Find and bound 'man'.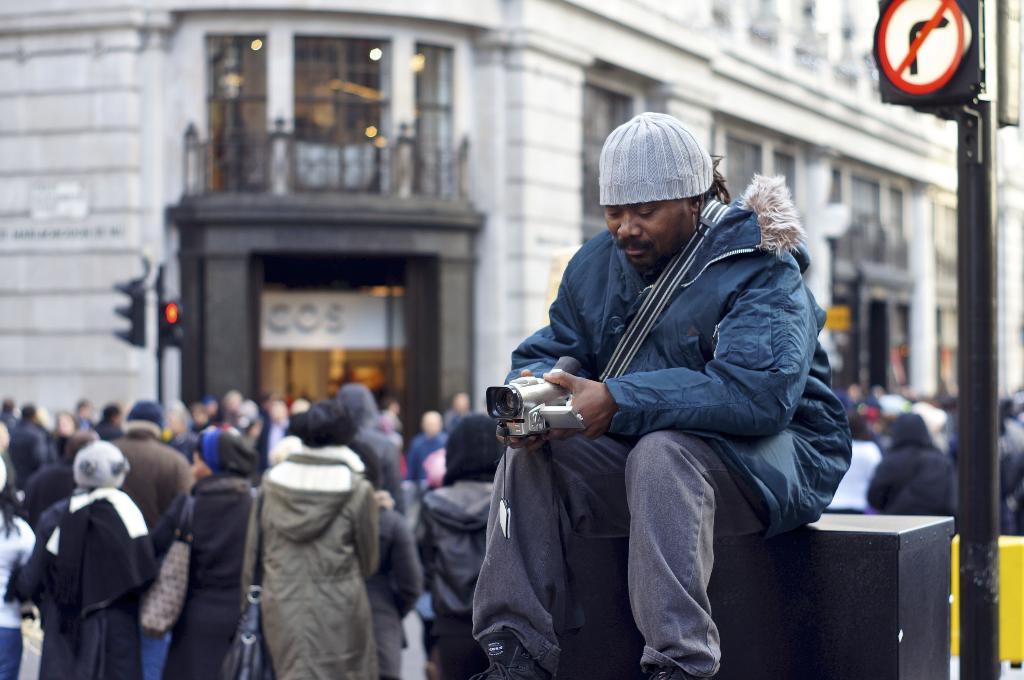
Bound: <box>492,118,838,668</box>.
